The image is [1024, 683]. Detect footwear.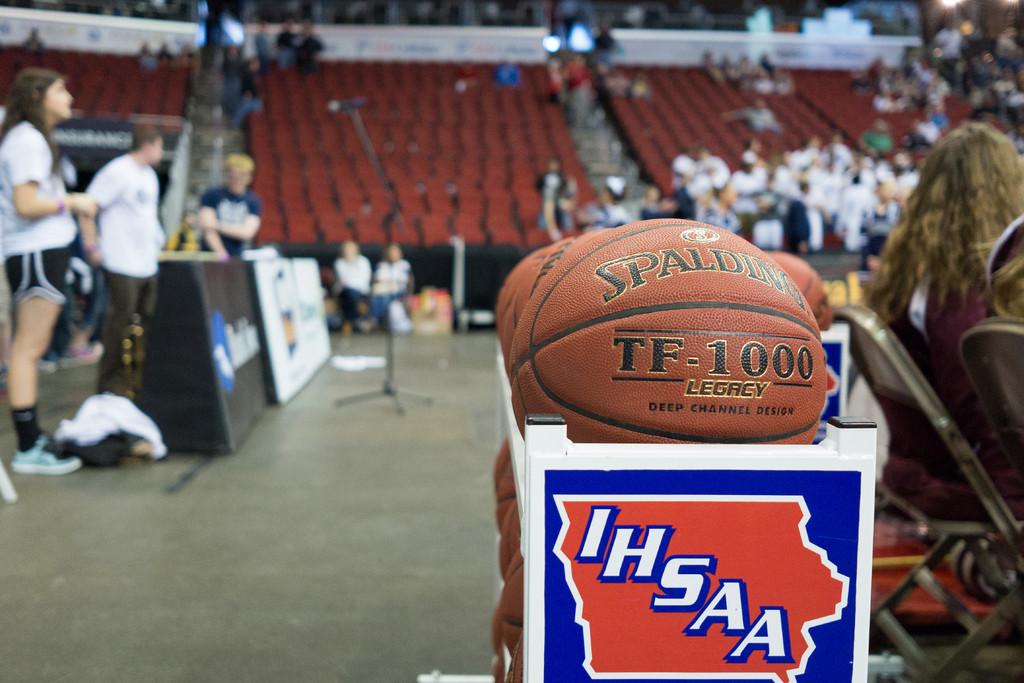
Detection: 15 426 83 472.
